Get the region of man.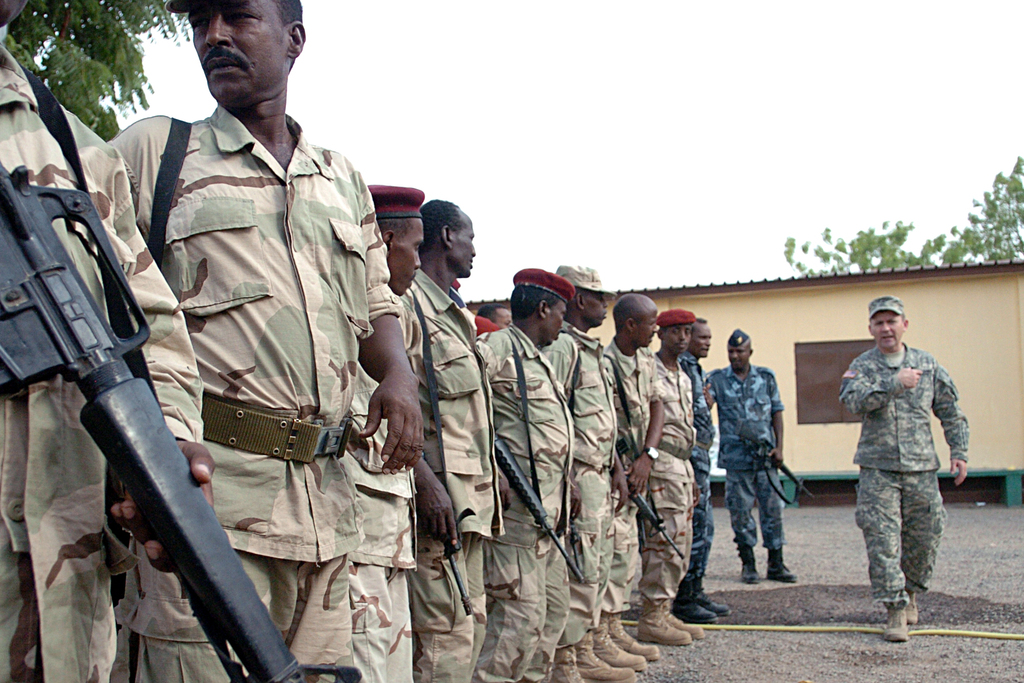
crop(99, 1, 419, 682).
